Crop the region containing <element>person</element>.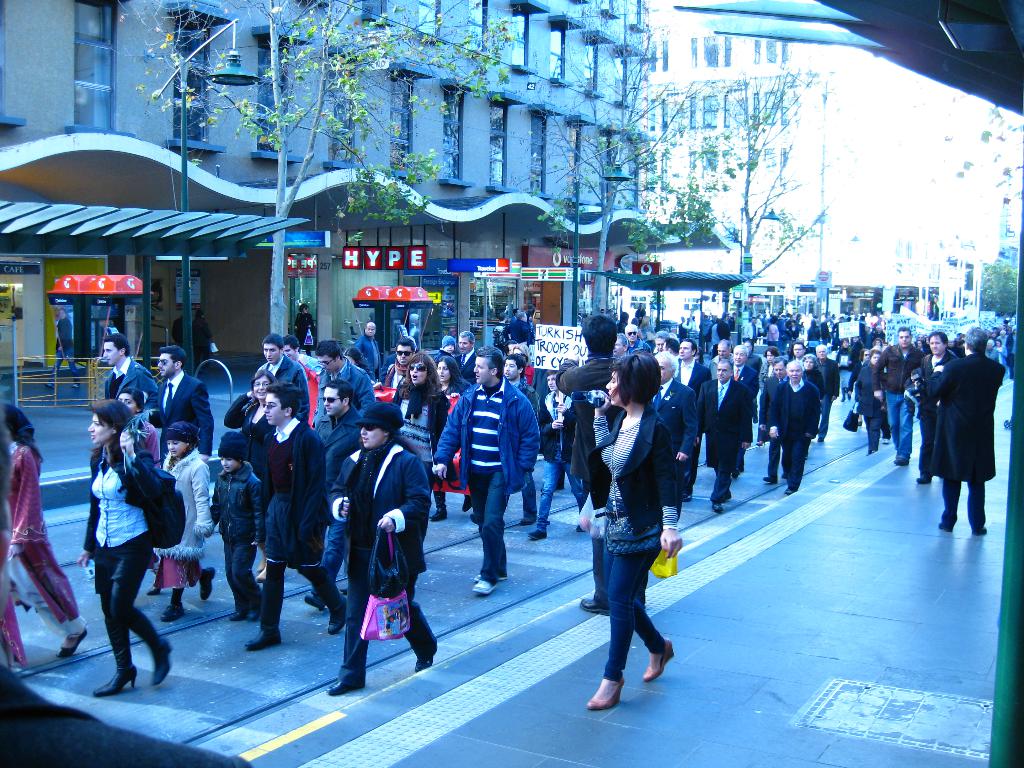
Crop region: rect(501, 352, 547, 527).
